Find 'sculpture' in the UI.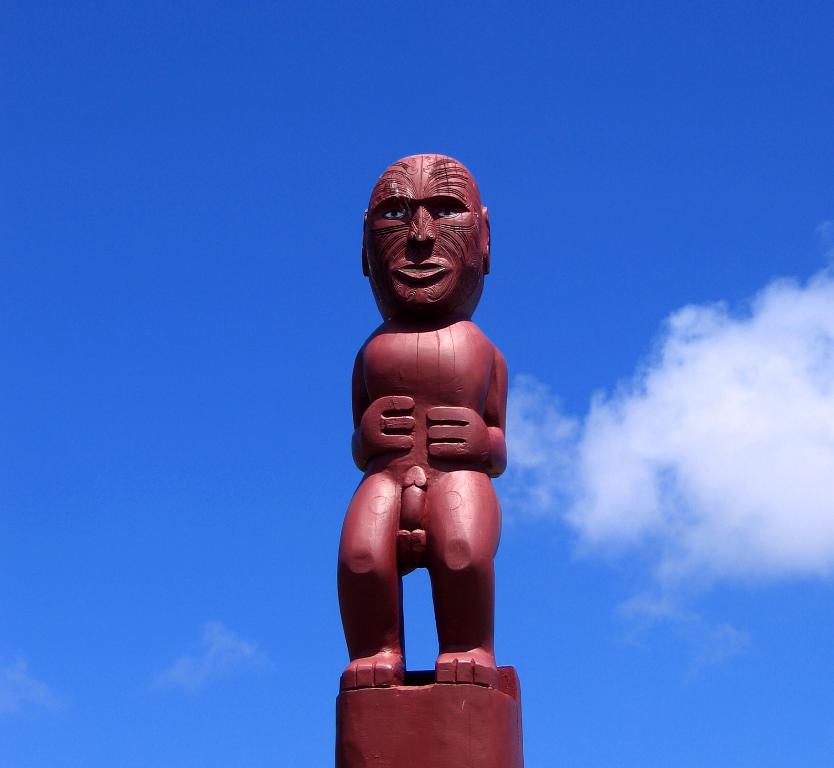
UI element at (x1=340, y1=132, x2=520, y2=737).
